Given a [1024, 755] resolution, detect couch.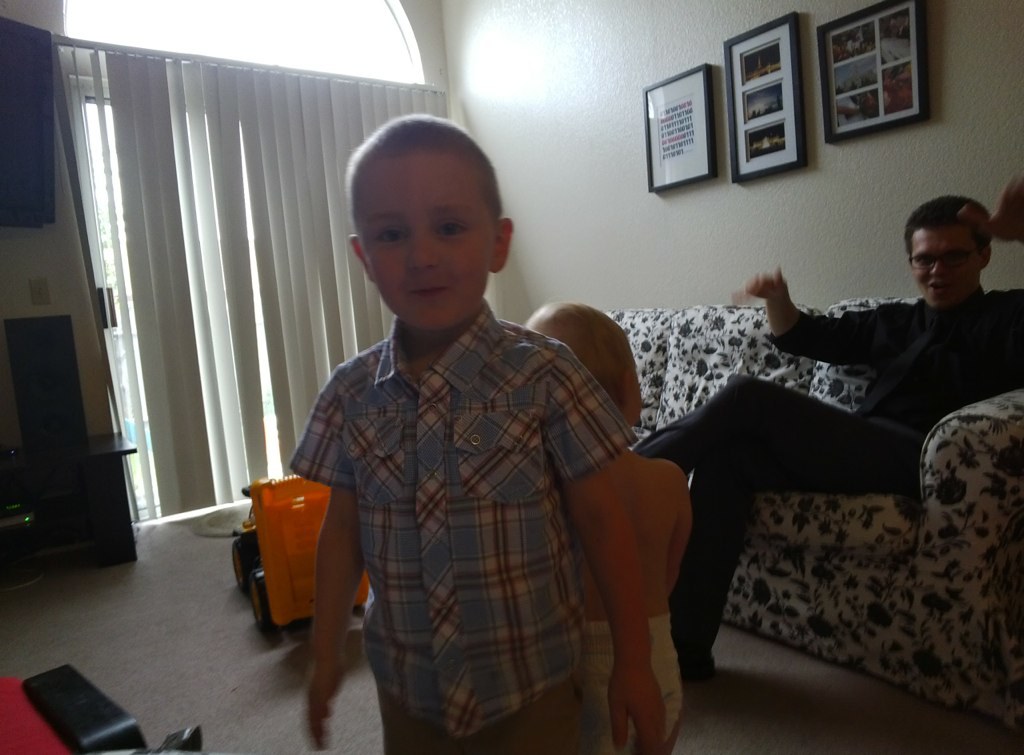
bbox(503, 233, 1023, 747).
